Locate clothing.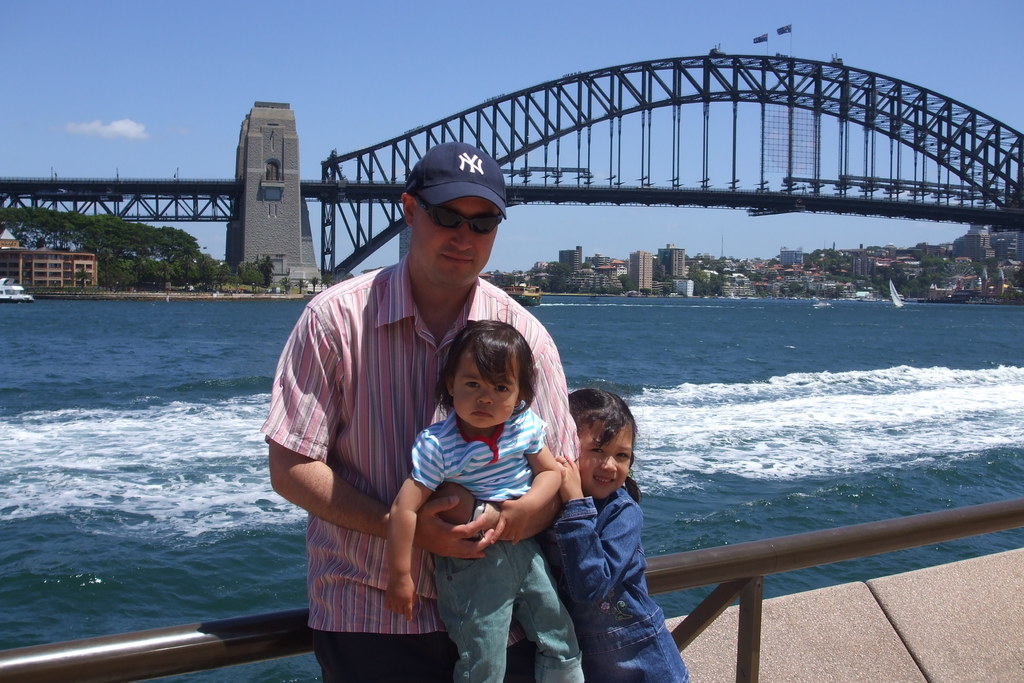
Bounding box: (399,405,590,682).
